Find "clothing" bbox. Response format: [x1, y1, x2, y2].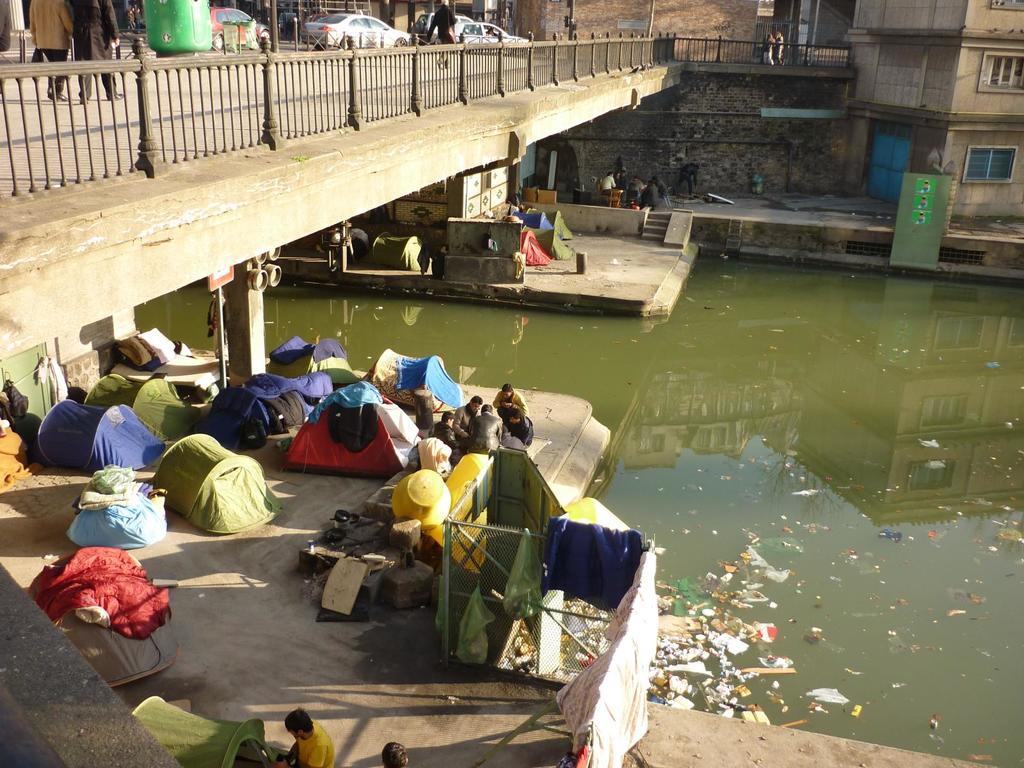
[69, 0, 120, 100].
